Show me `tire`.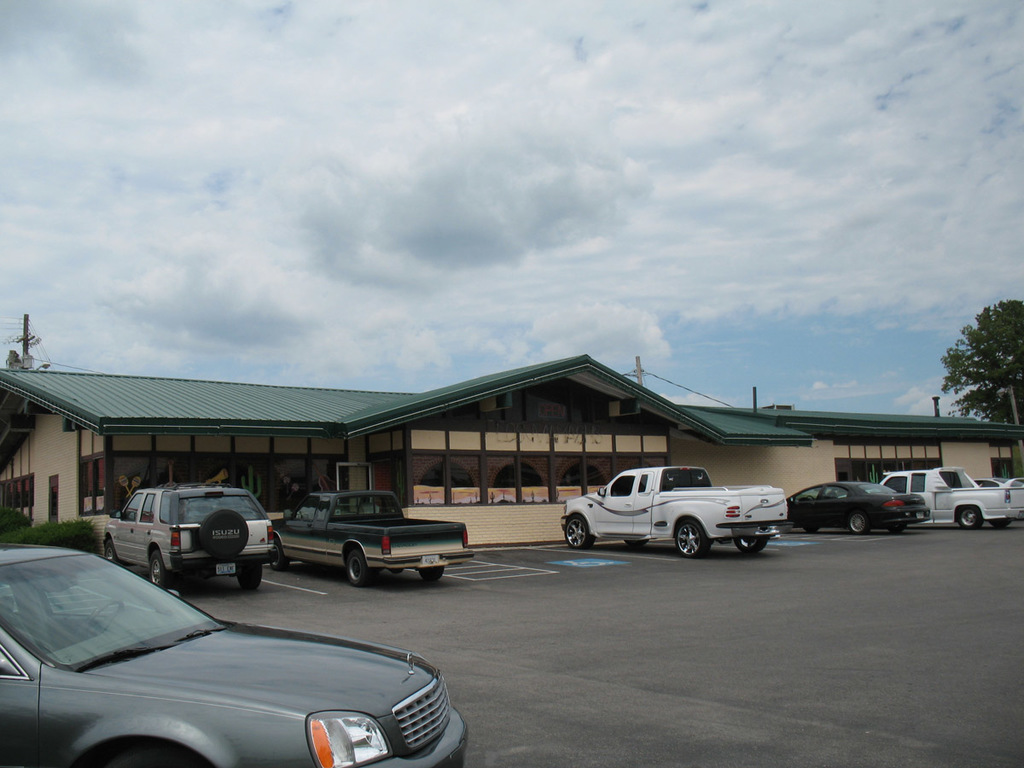
`tire` is here: [200, 509, 248, 558].
